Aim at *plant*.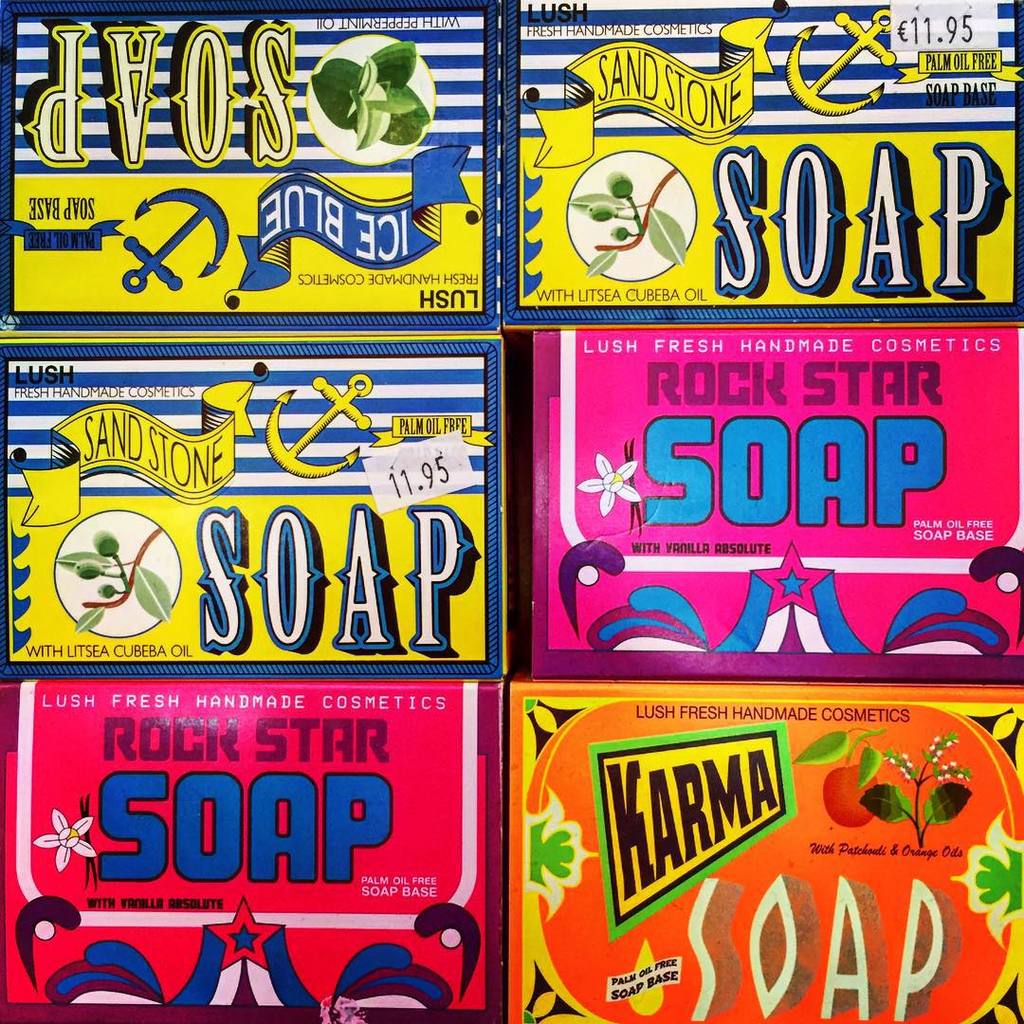
Aimed at rect(315, 27, 433, 159).
